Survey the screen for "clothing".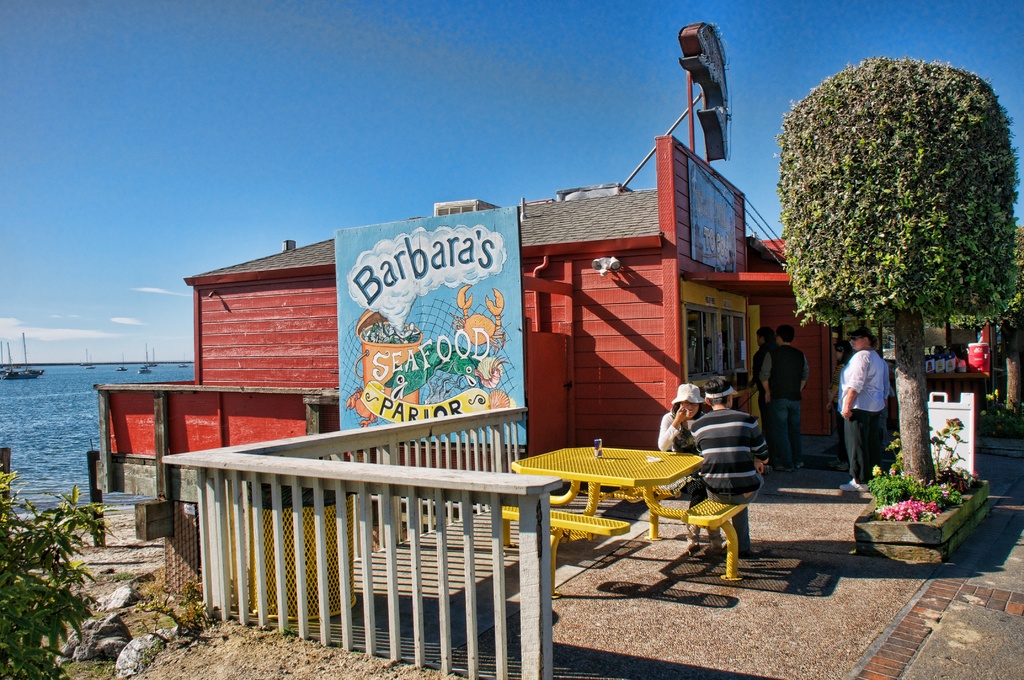
Survey found: <bbox>753, 343, 771, 454</bbox>.
